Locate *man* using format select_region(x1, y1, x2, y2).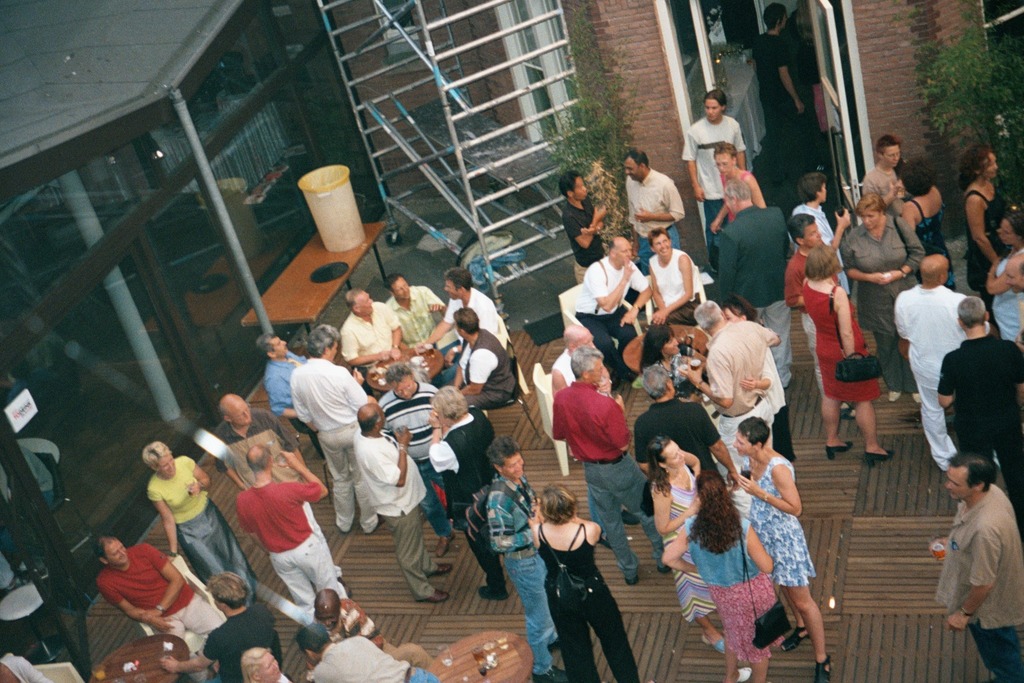
select_region(626, 155, 684, 253).
